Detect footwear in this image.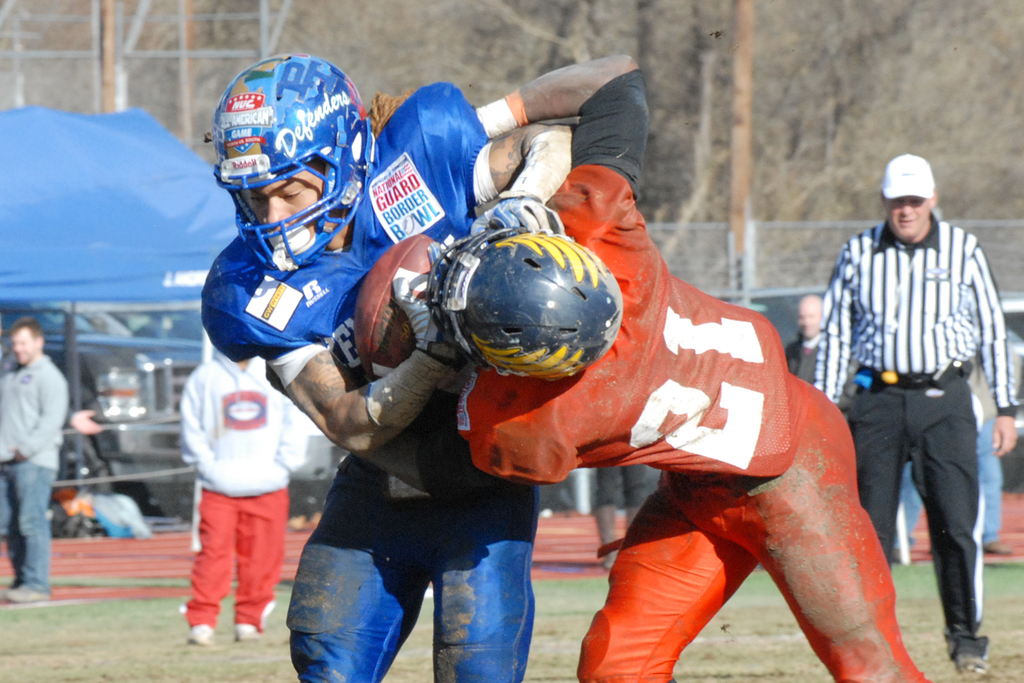
Detection: {"left": 3, "top": 586, "right": 46, "bottom": 607}.
